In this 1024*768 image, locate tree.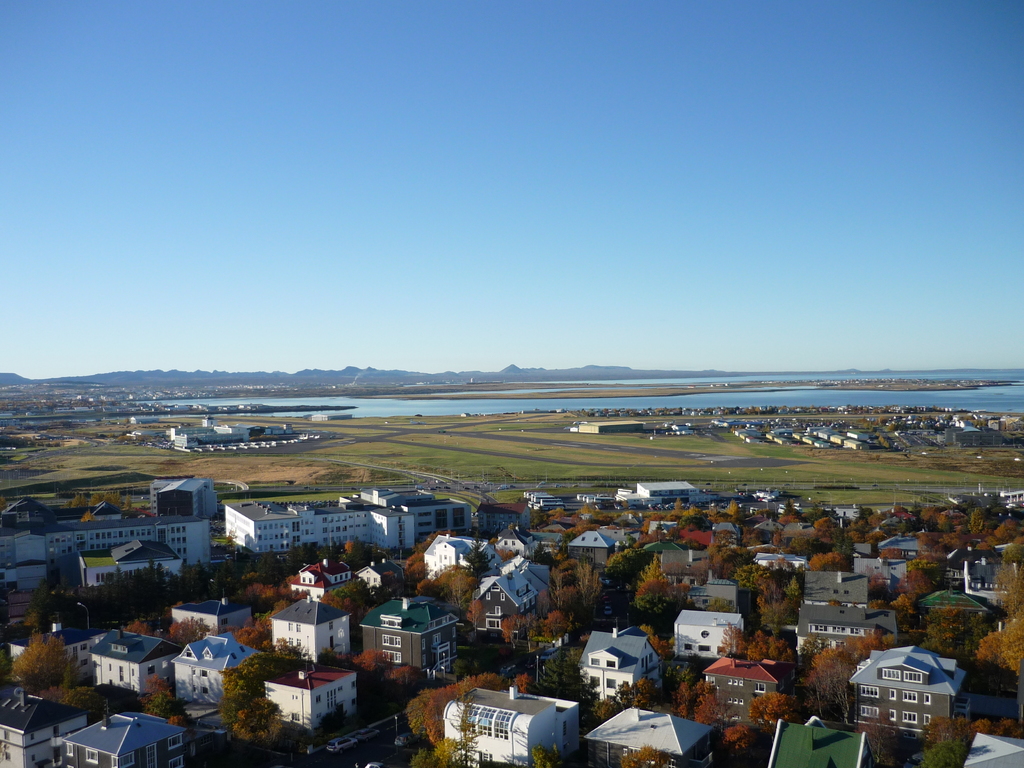
Bounding box: {"left": 463, "top": 529, "right": 501, "bottom": 581}.
